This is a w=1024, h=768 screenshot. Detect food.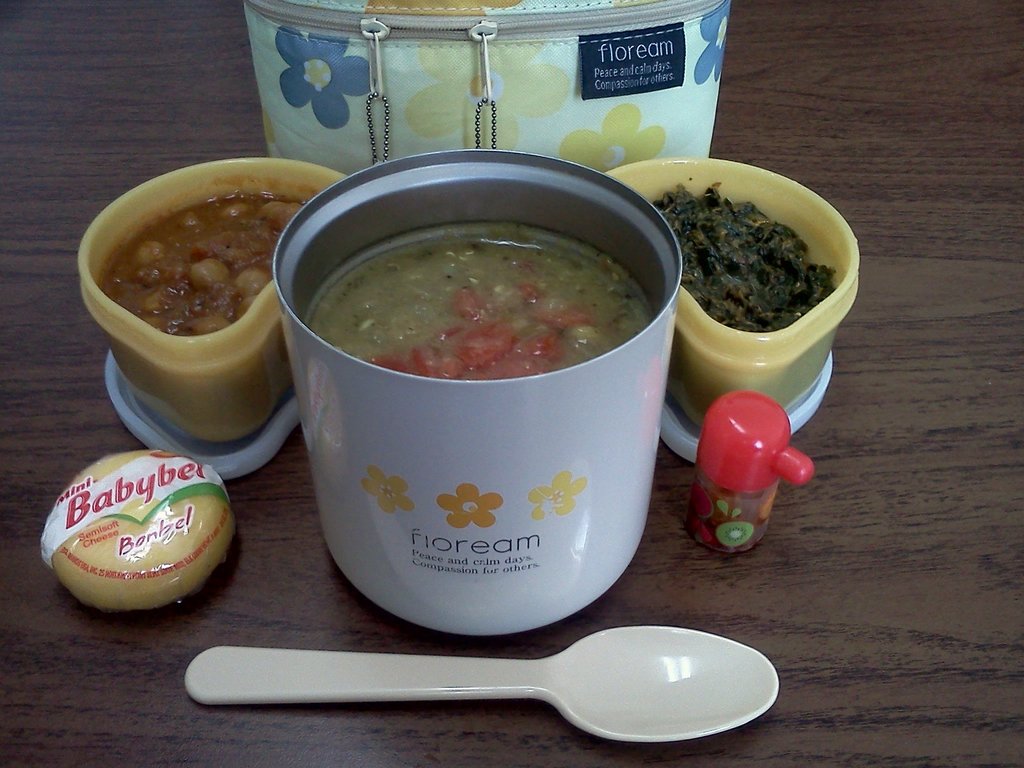
(648,180,835,333).
